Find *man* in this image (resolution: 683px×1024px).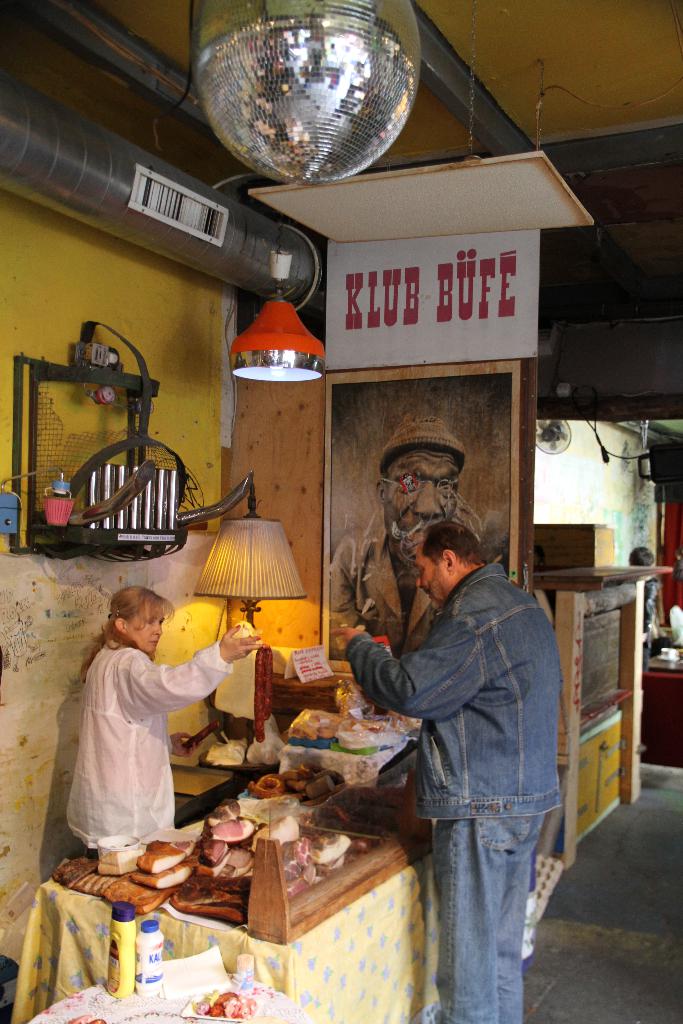
<region>331, 410, 484, 652</region>.
